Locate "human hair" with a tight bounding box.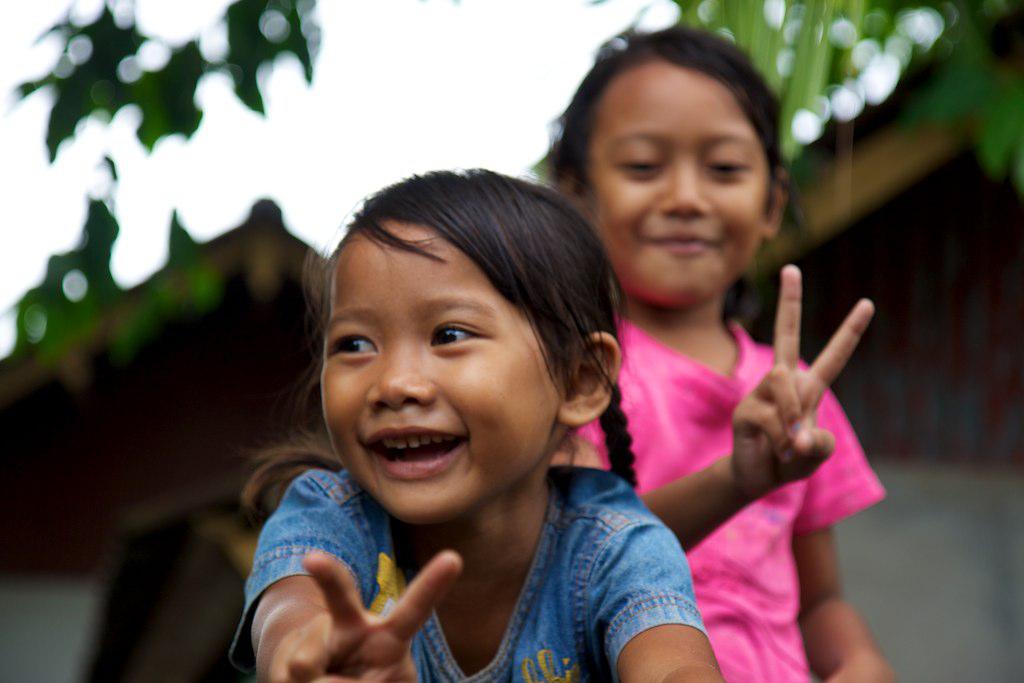
[260, 185, 625, 570].
